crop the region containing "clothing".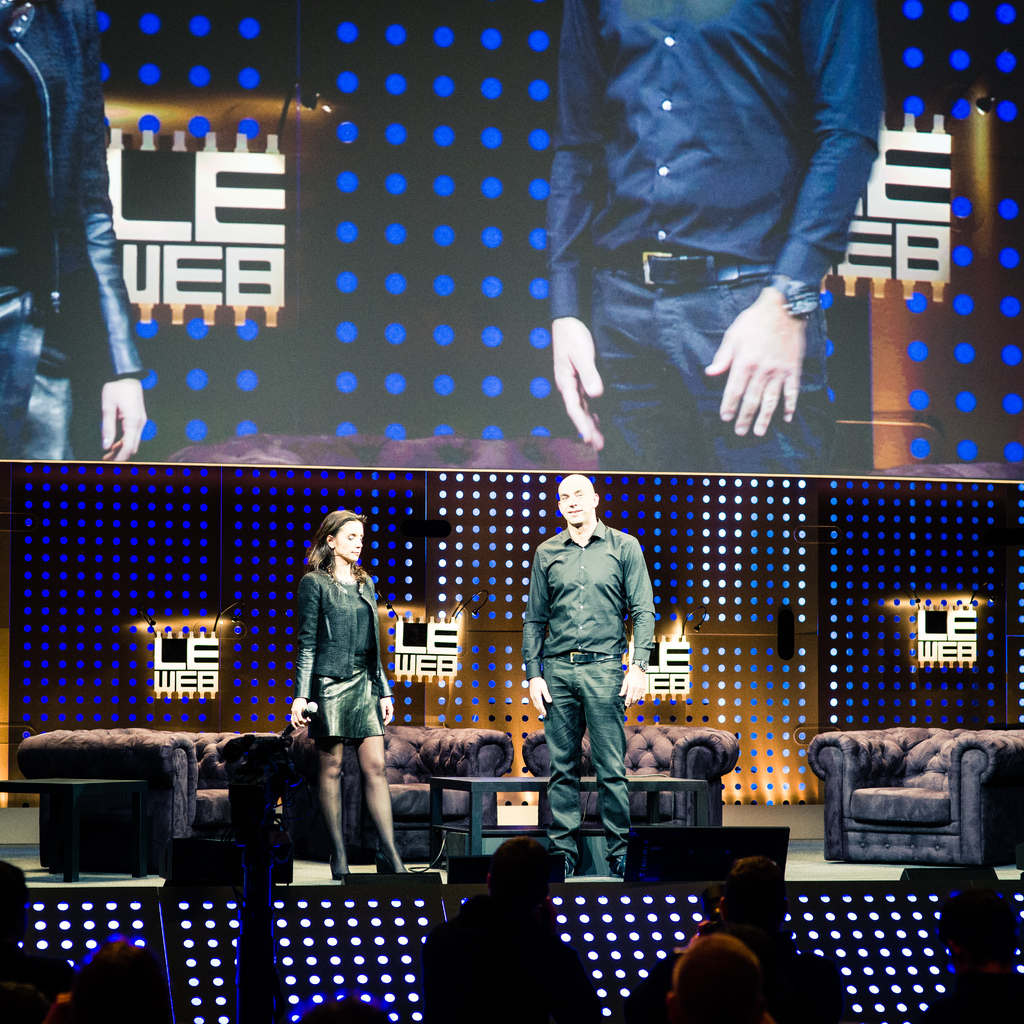
Crop region: (545, 0, 891, 474).
